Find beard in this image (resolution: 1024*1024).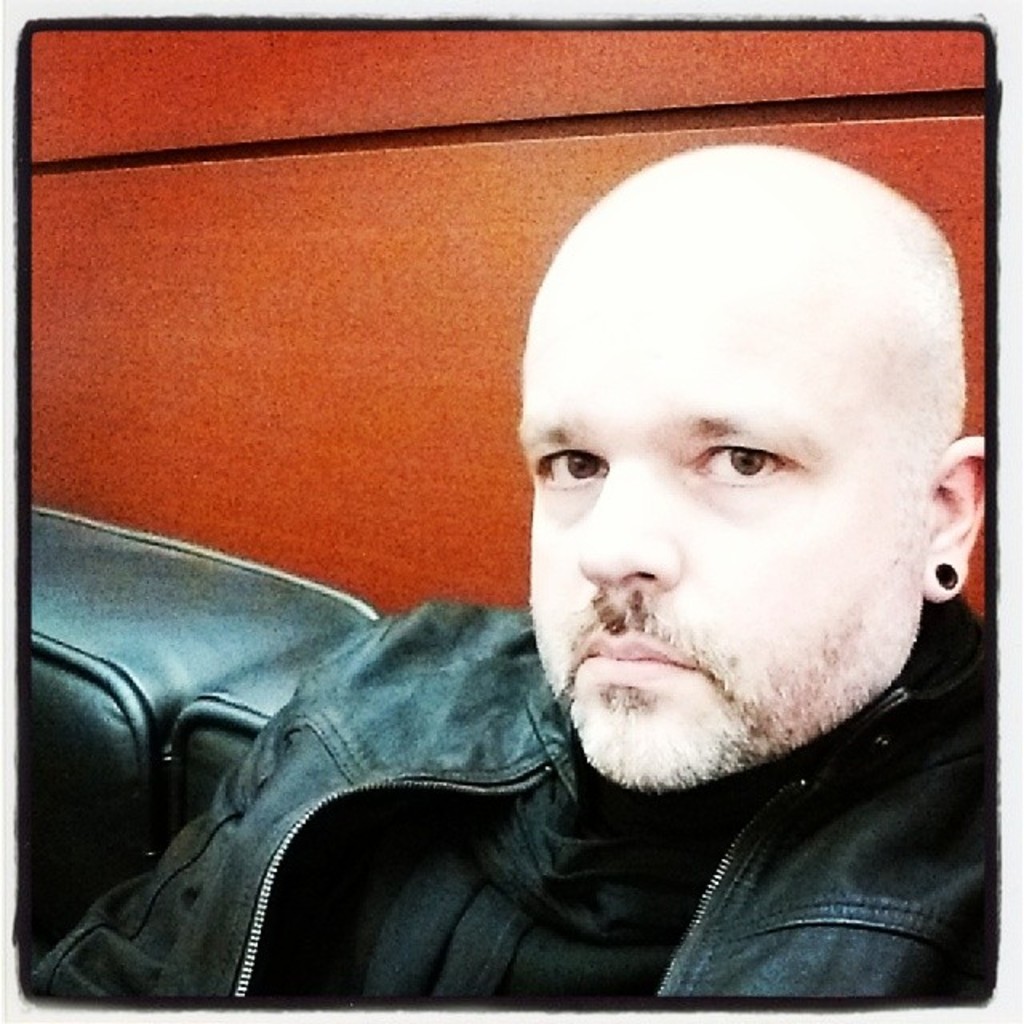
[563,531,928,797].
